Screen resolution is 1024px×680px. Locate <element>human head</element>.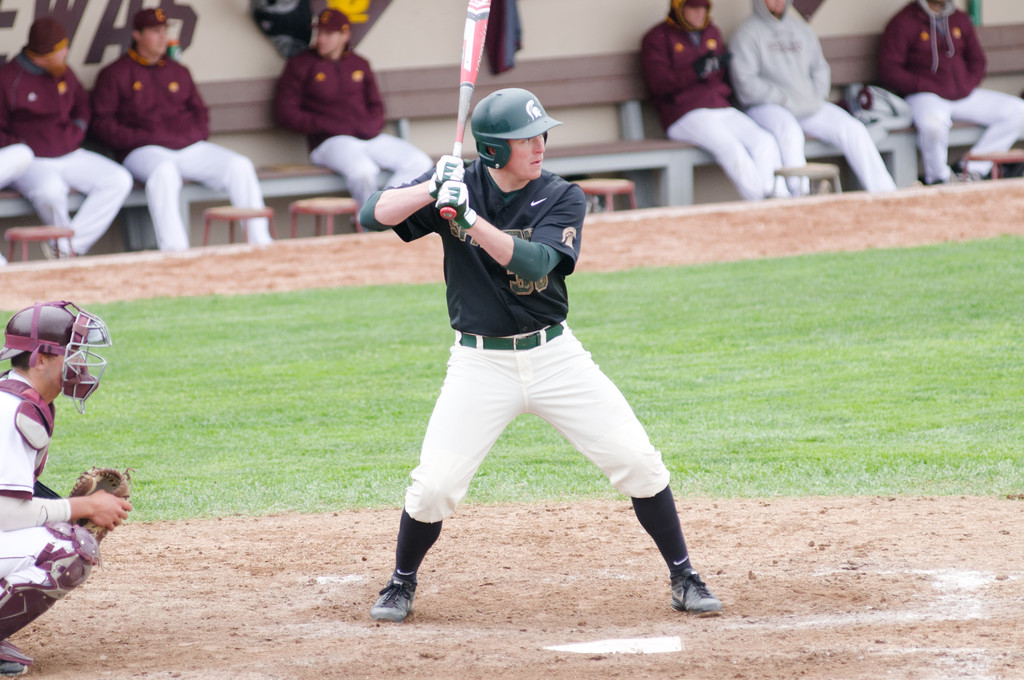
Rect(0, 298, 111, 413).
